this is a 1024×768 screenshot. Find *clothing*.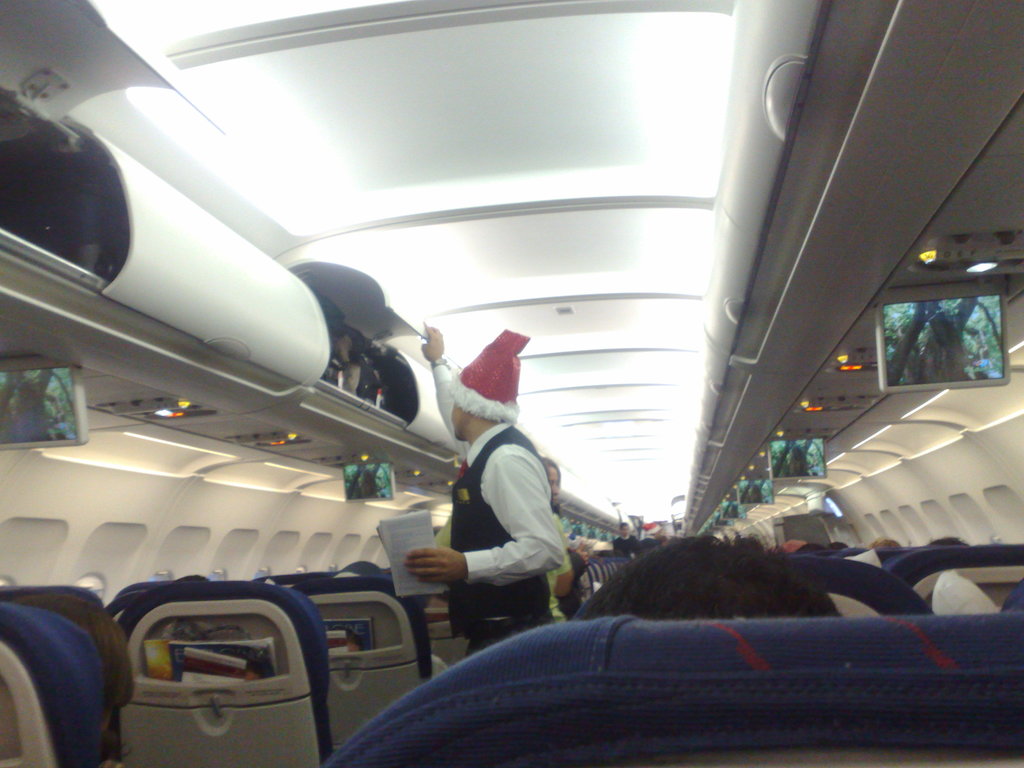
Bounding box: l=616, t=532, r=633, b=554.
